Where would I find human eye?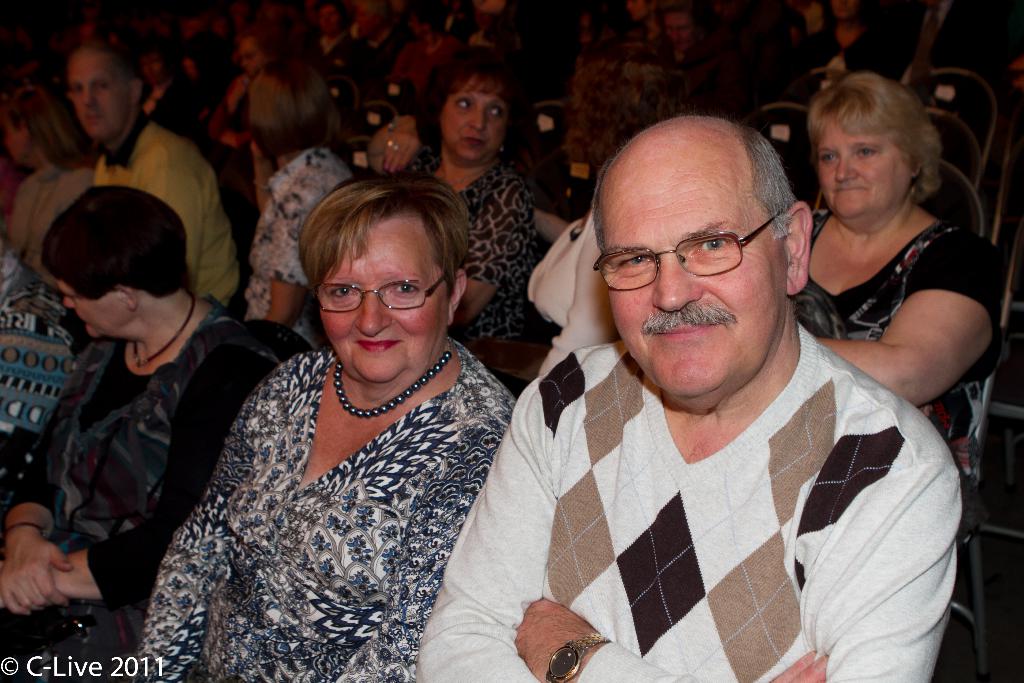
At box(330, 282, 355, 299).
